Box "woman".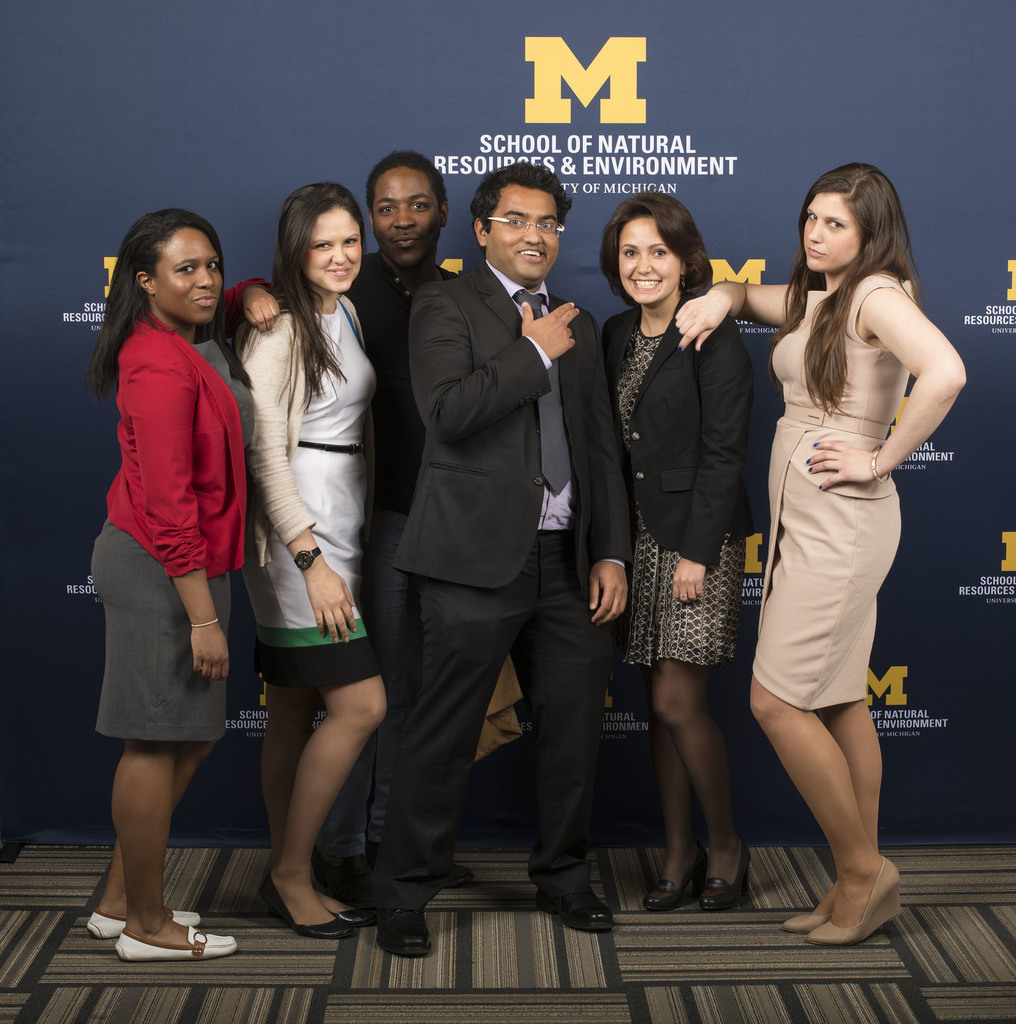
Rect(601, 194, 751, 909).
